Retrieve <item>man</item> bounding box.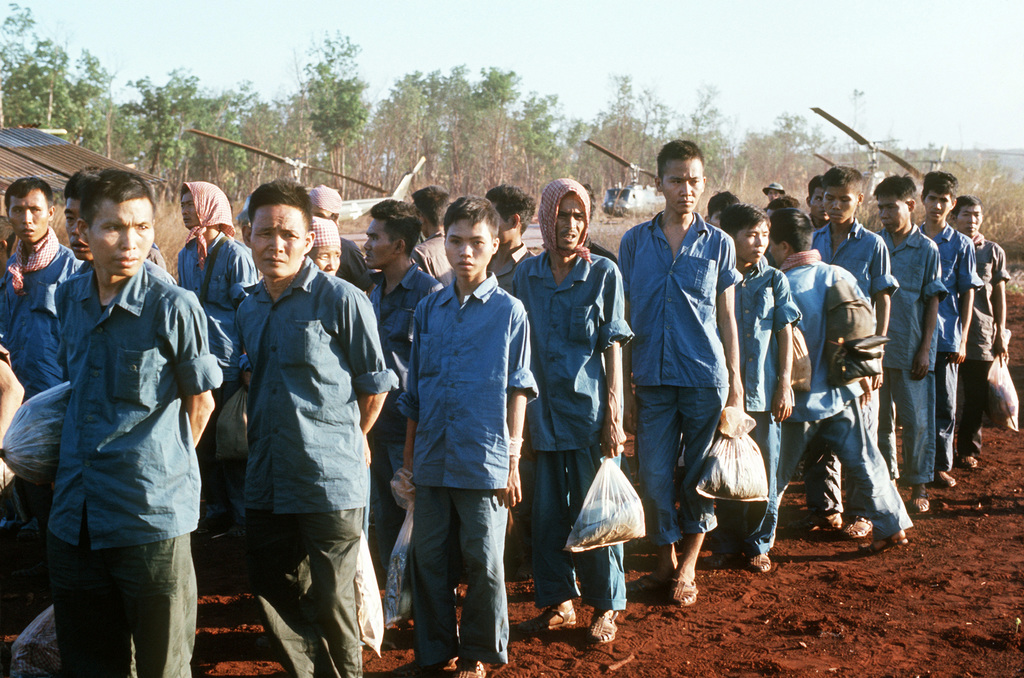
Bounding box: bbox=(856, 176, 953, 518).
